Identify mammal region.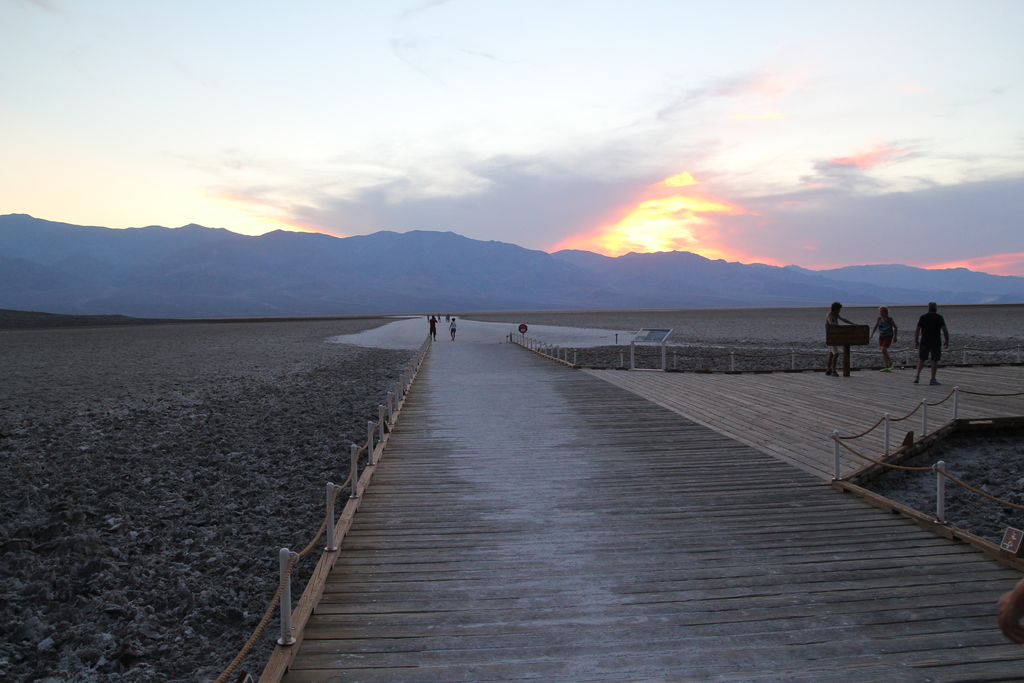
Region: [left=449, top=315, right=459, bottom=343].
